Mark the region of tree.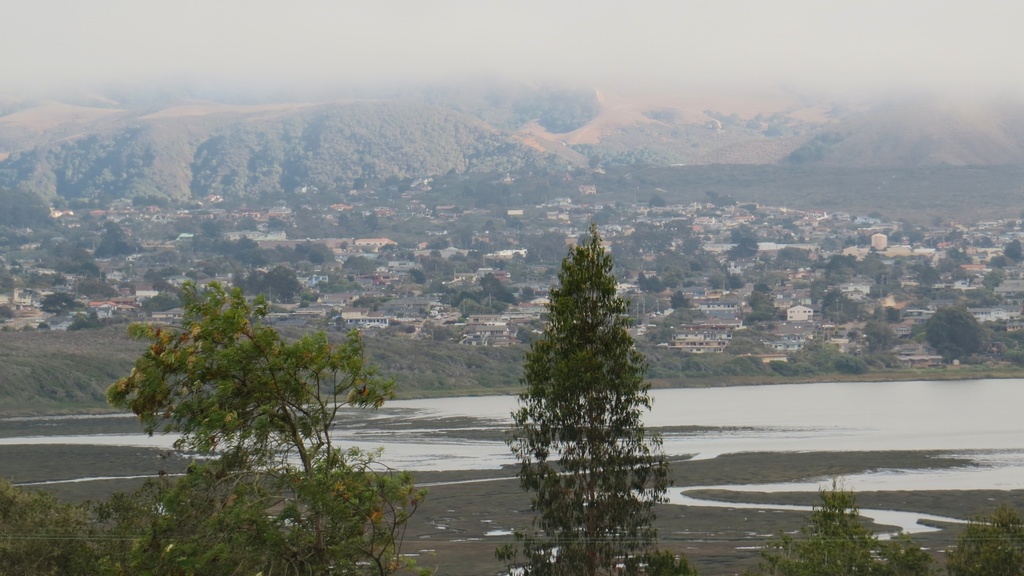
Region: 947, 499, 1023, 575.
